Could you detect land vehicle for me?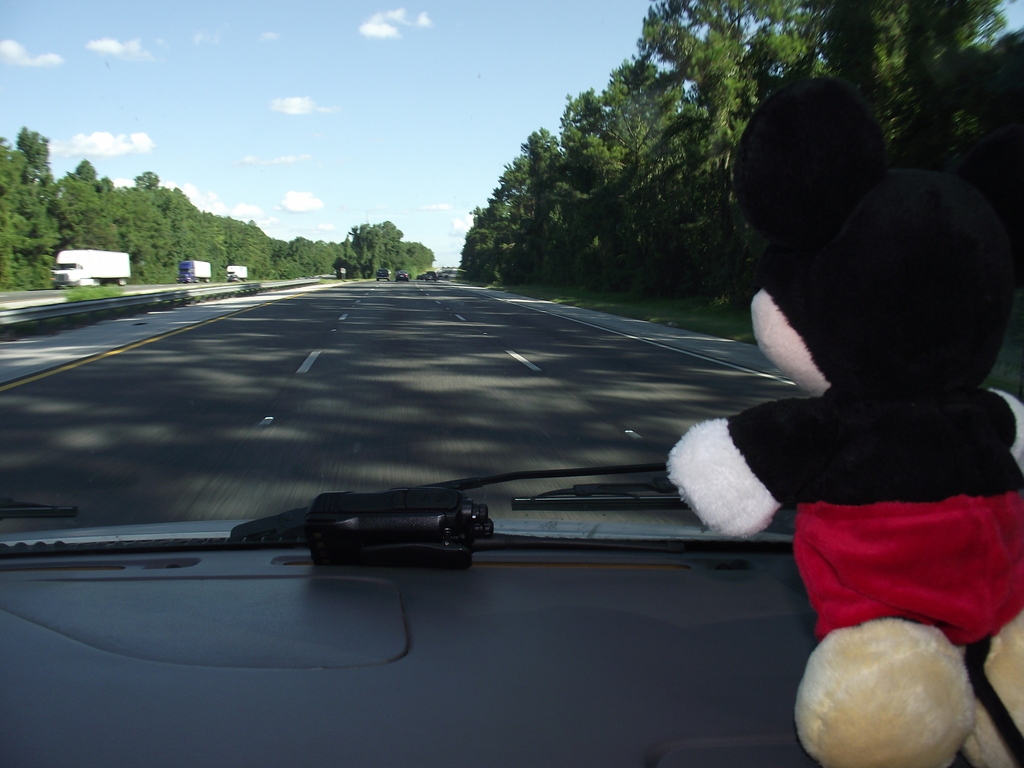
Detection result: region(50, 247, 132, 288).
